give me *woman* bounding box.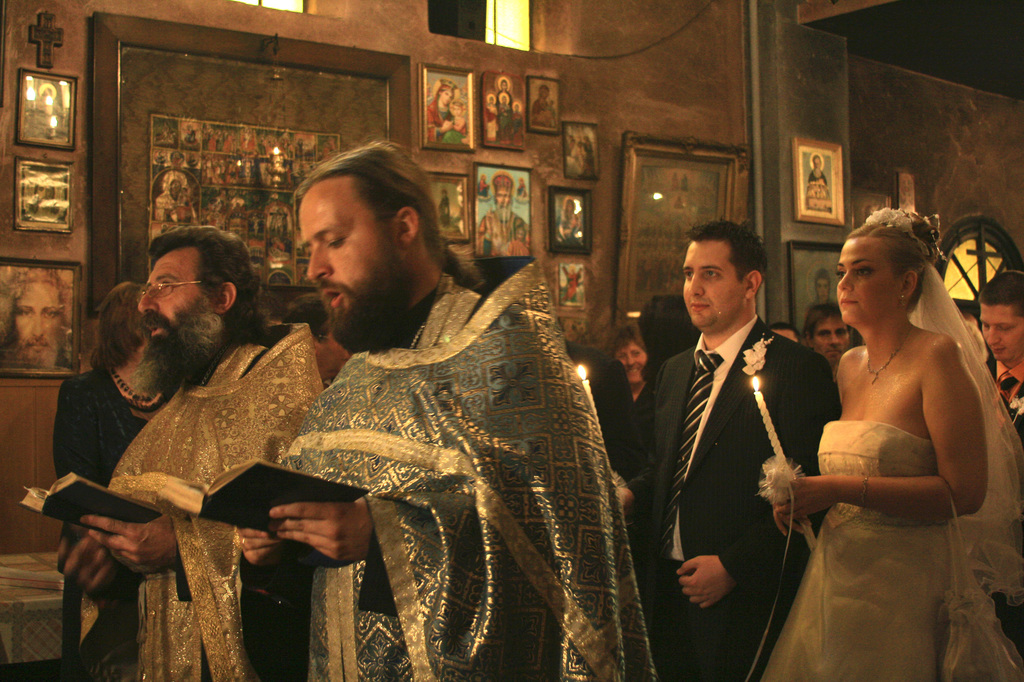
<region>52, 284, 168, 681</region>.
